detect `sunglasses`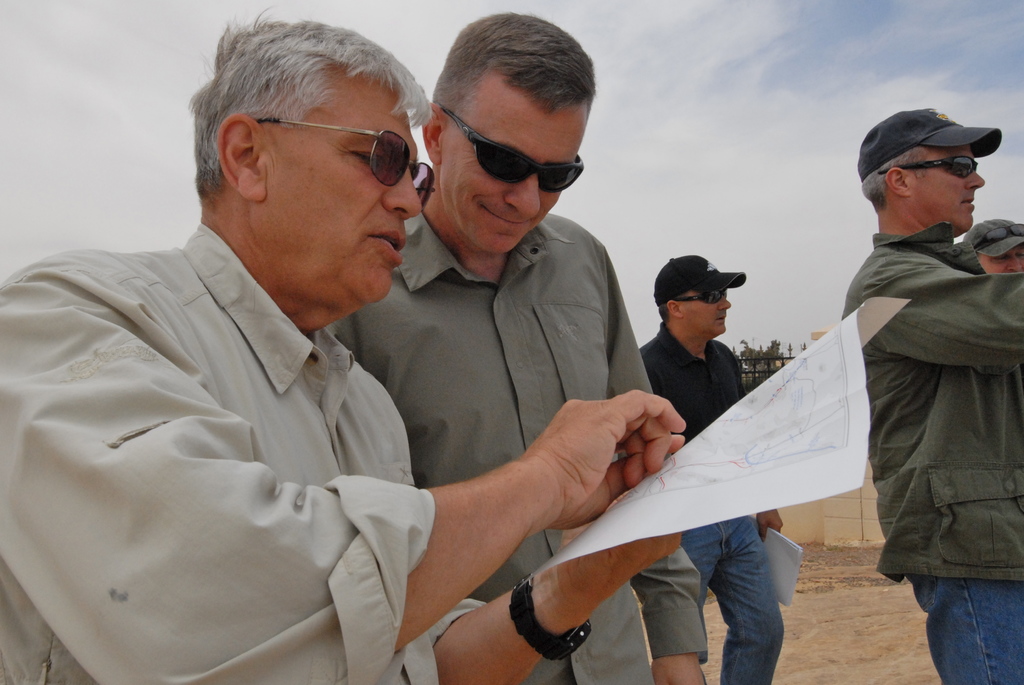
locate(432, 102, 592, 201)
